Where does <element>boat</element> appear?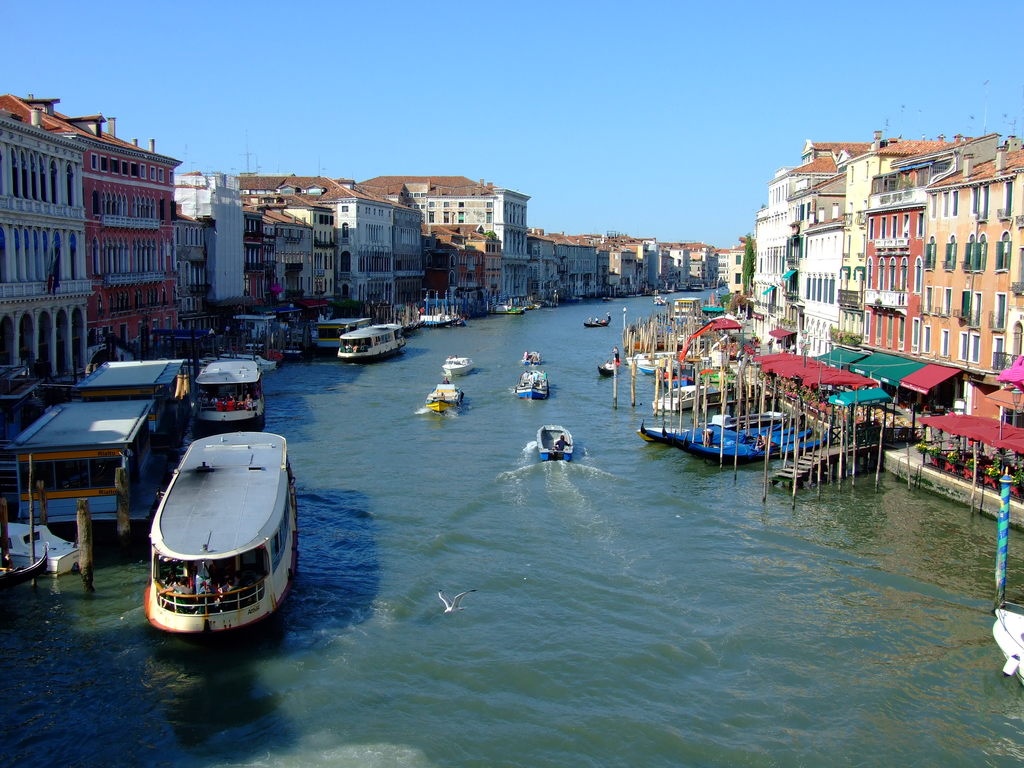
Appears at x1=188 y1=361 x2=276 y2=431.
